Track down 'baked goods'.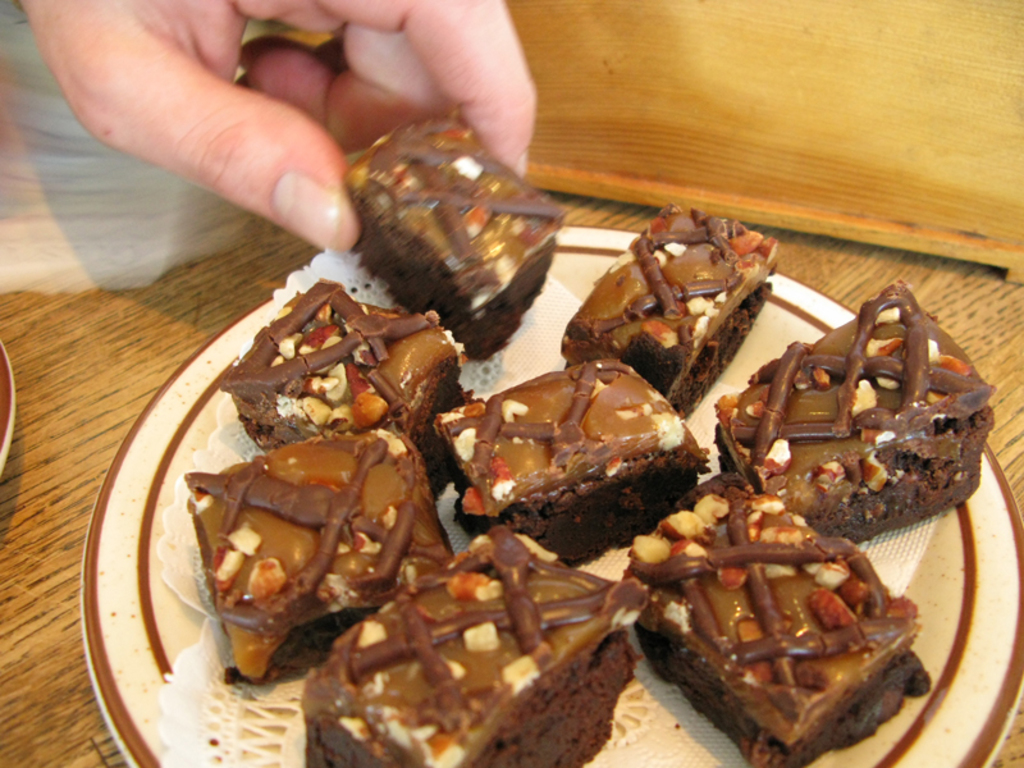
Tracked to (left=433, top=356, right=714, bottom=570).
